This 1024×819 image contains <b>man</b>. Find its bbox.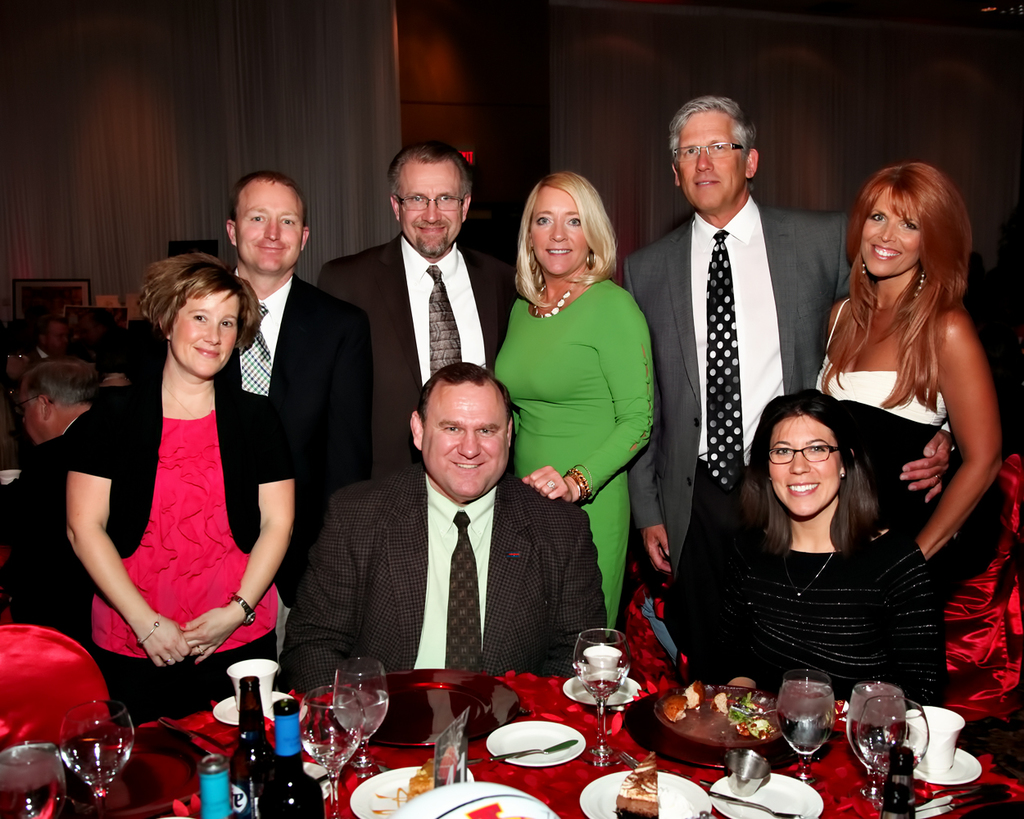
detection(0, 360, 102, 645).
